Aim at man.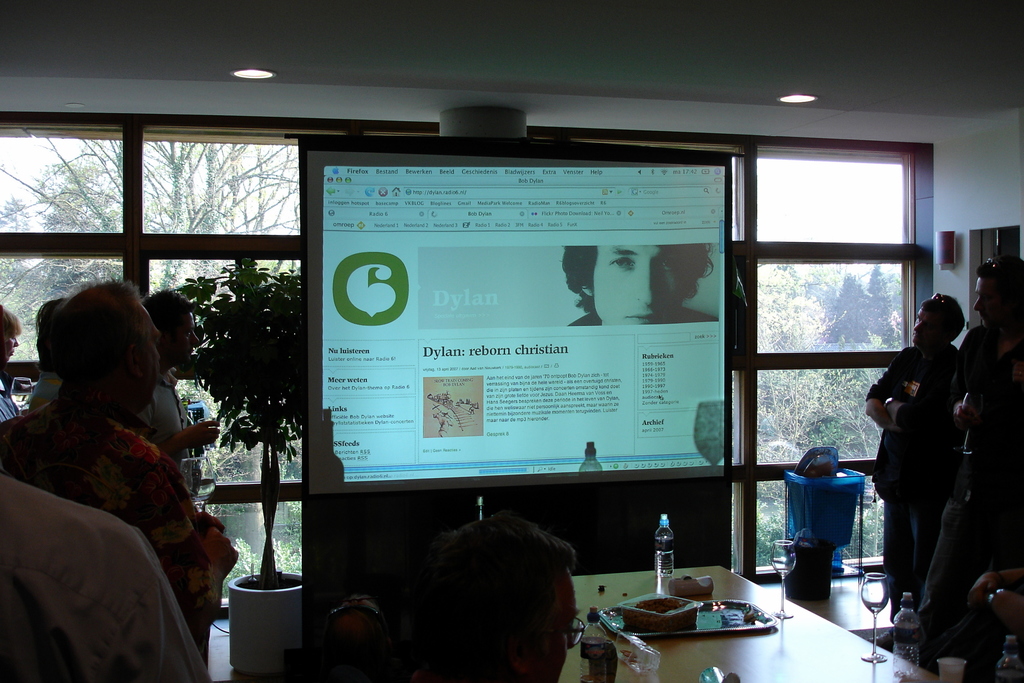
Aimed at <box>563,244,721,324</box>.
